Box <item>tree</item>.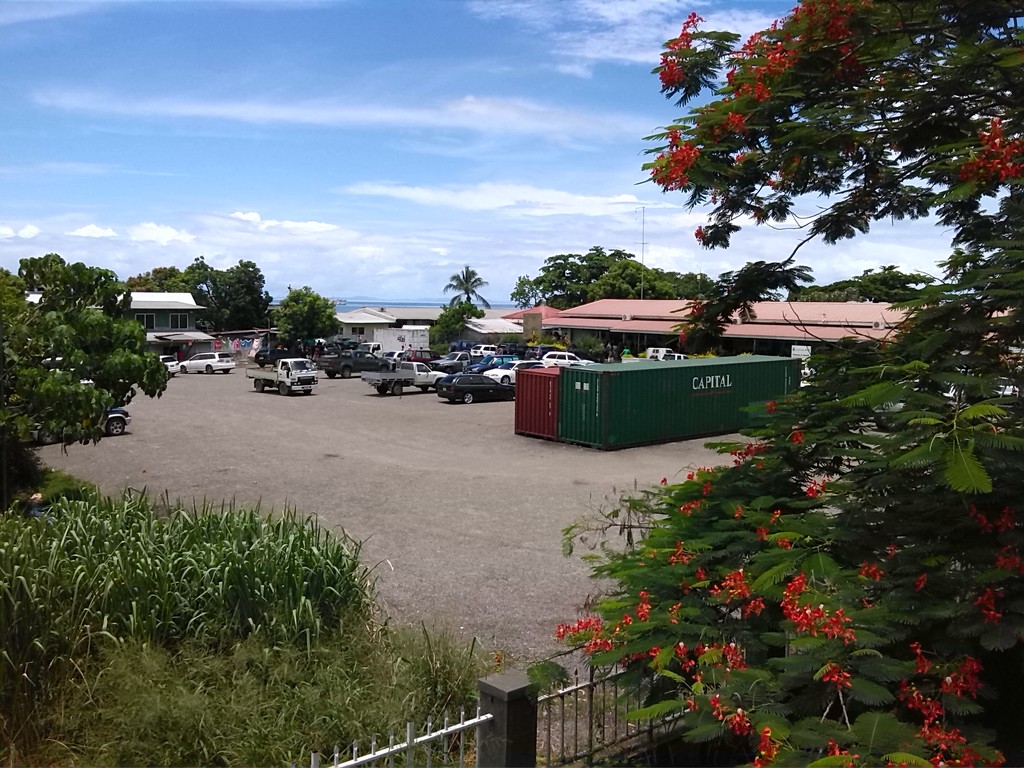
553/0/1023/767.
